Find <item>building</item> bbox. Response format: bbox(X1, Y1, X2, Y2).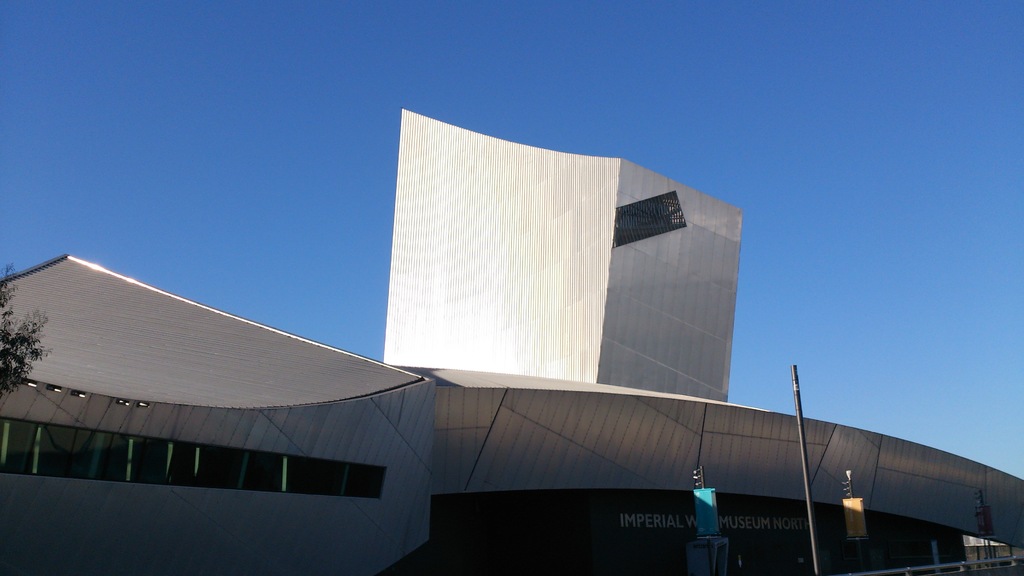
bbox(0, 108, 1023, 575).
